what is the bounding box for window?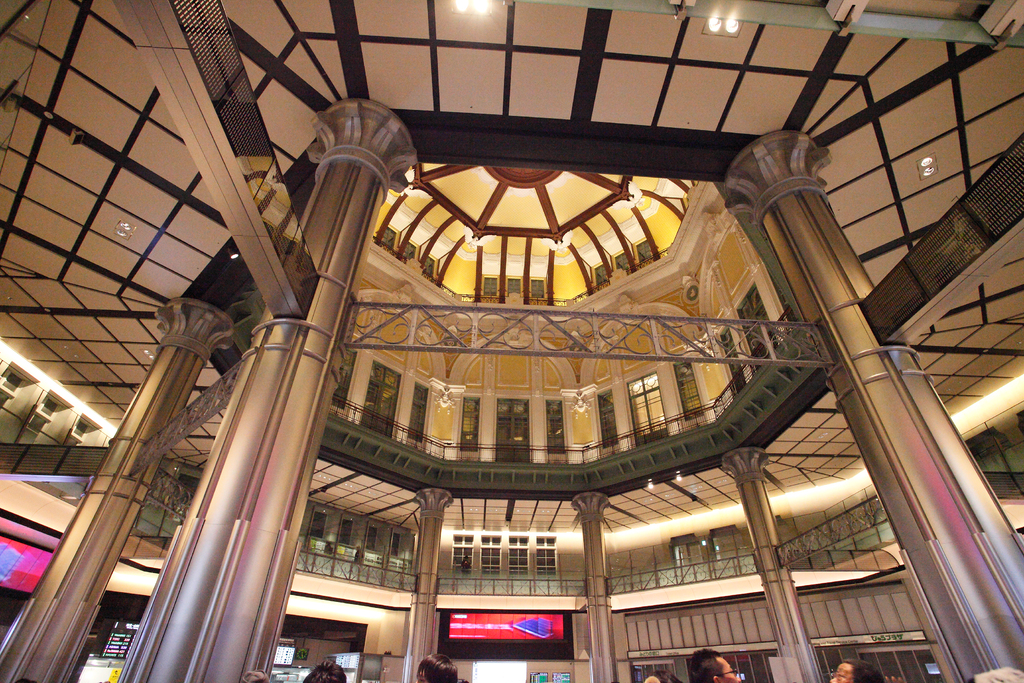
rect(0, 352, 28, 438).
